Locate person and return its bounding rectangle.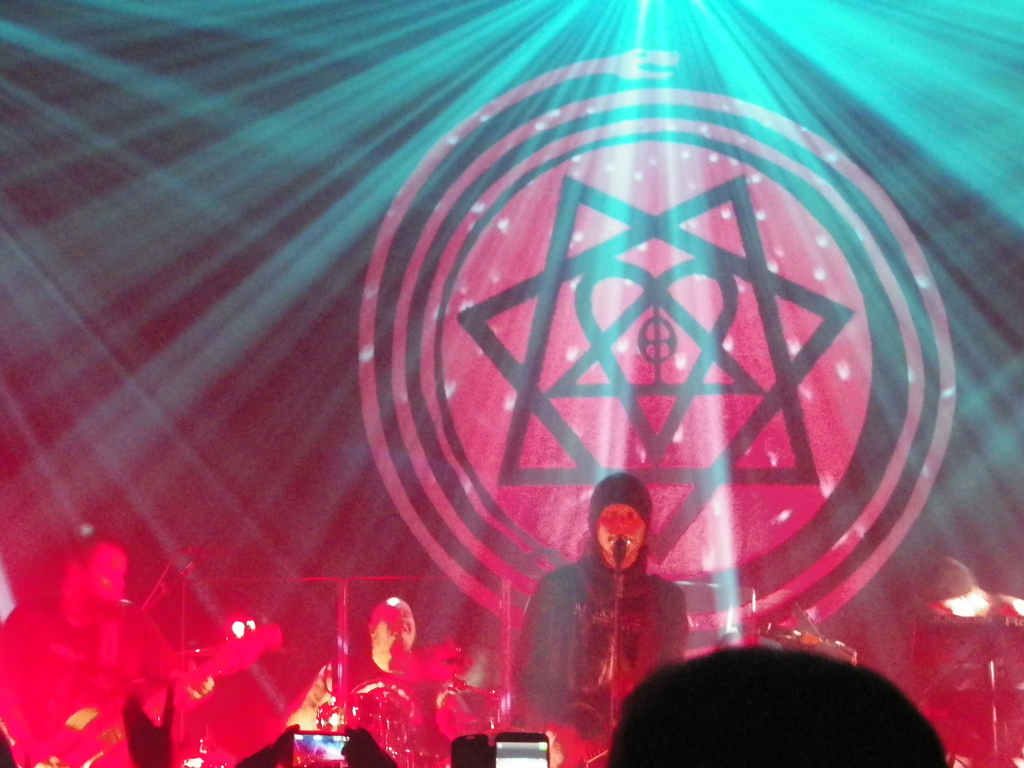
x1=525 y1=466 x2=673 y2=726.
